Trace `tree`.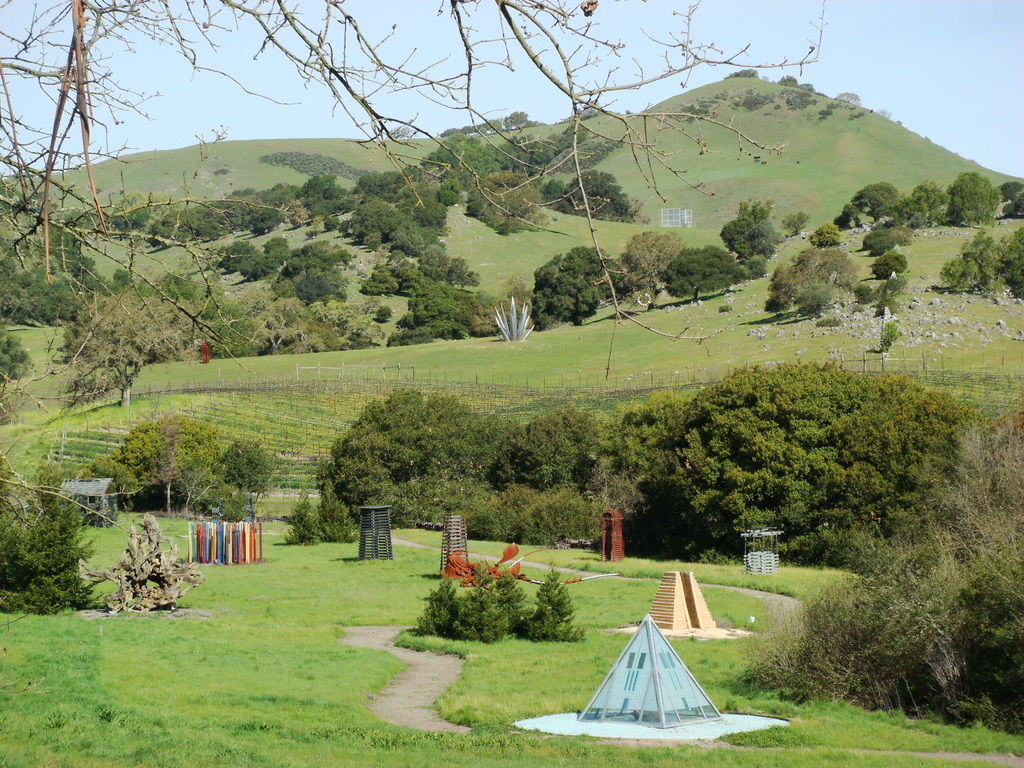
Traced to 874/252/903/276.
